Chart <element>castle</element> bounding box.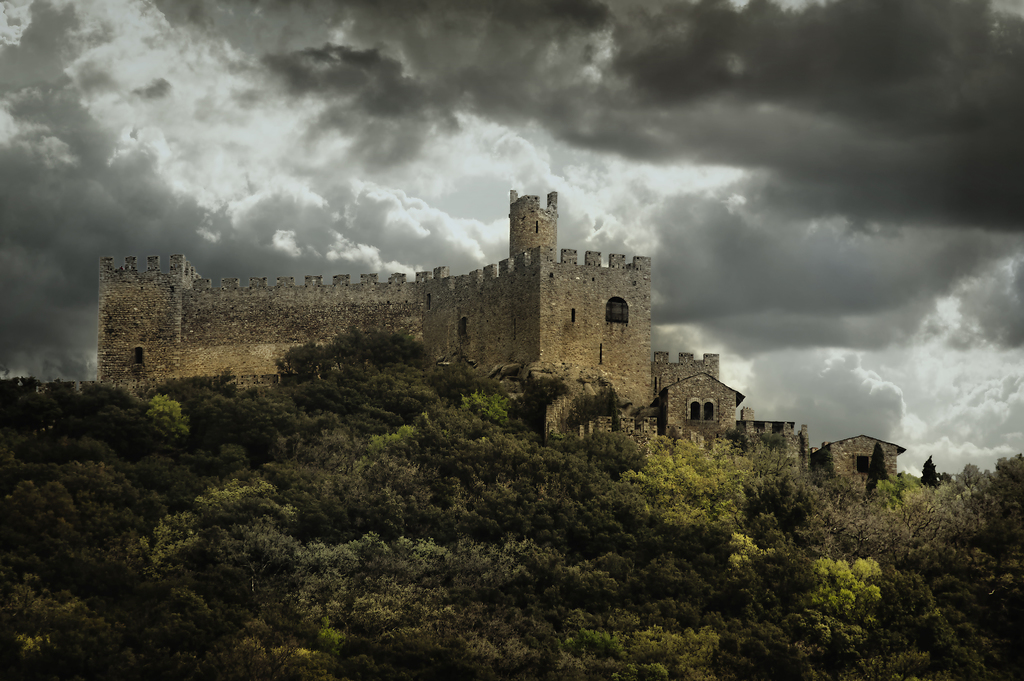
Charted: x1=134 y1=163 x2=841 y2=485.
